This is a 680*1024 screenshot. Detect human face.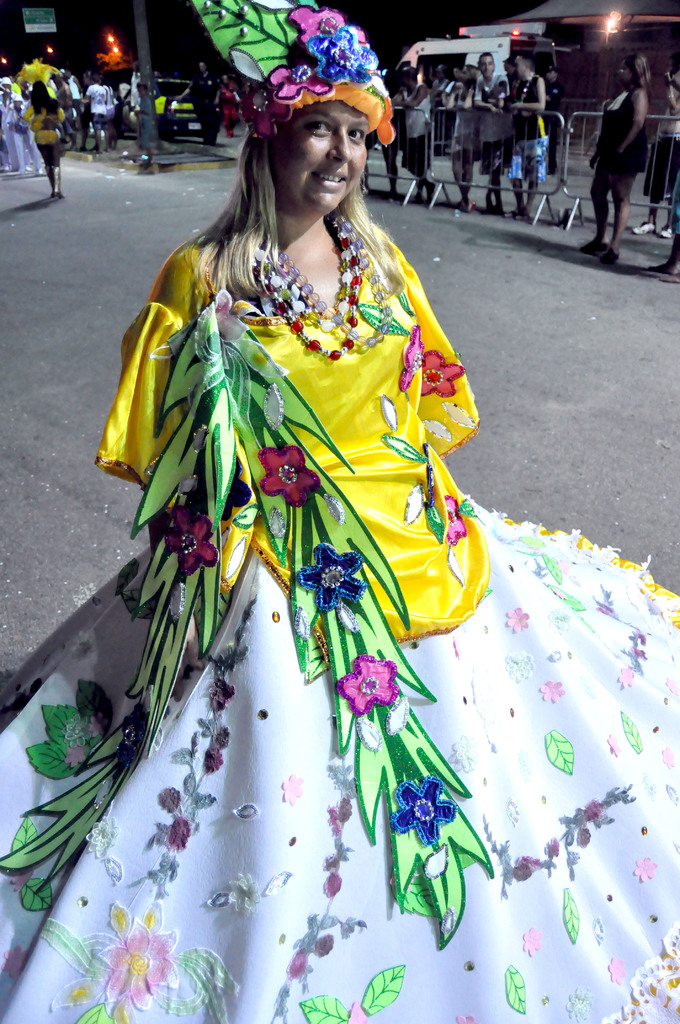
box(269, 106, 370, 215).
